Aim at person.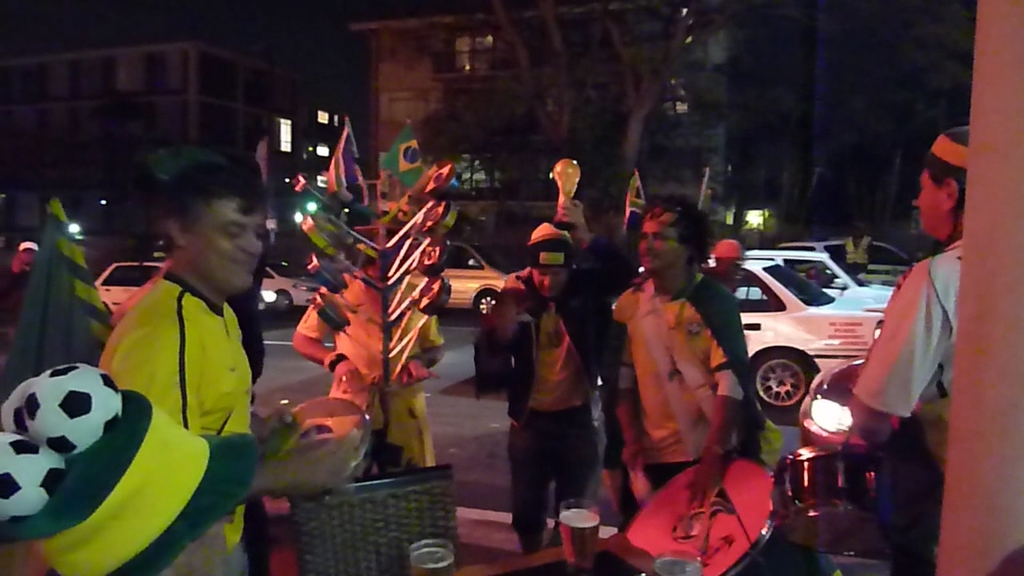
Aimed at <box>290,214,447,465</box>.
